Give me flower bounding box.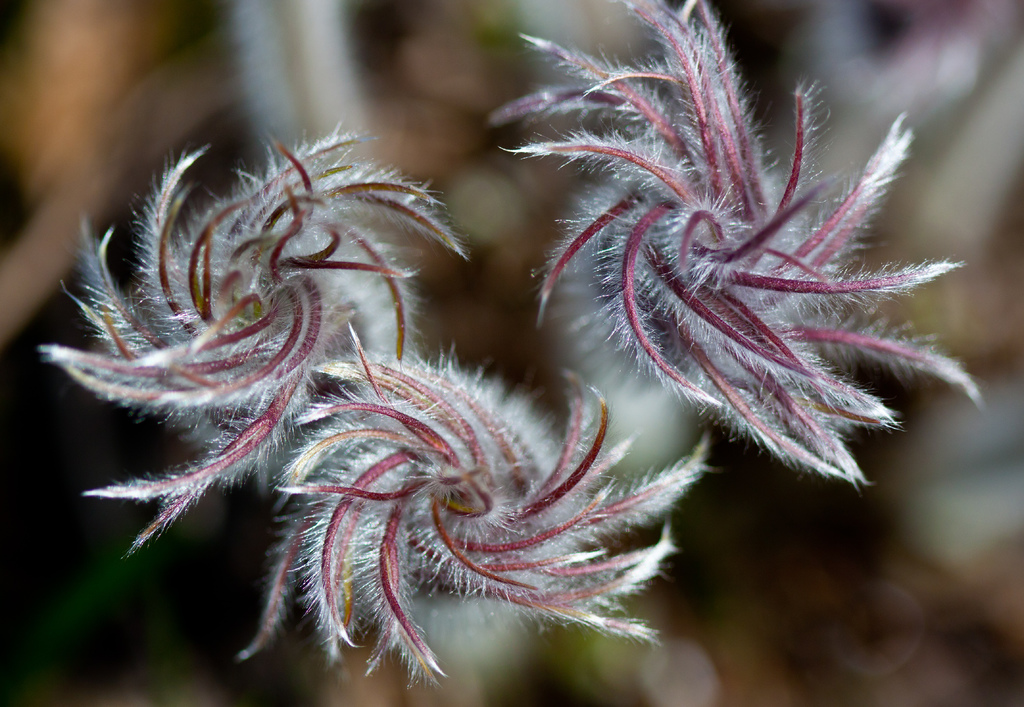
[490, 0, 982, 498].
